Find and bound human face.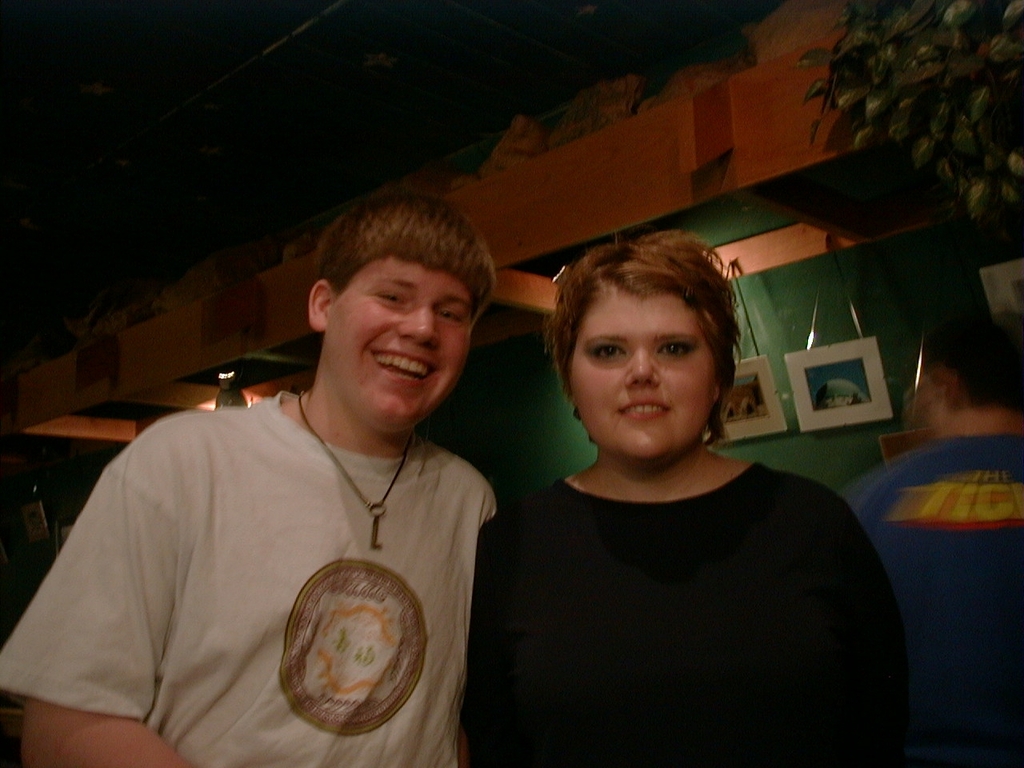
Bound: 333 258 473 426.
